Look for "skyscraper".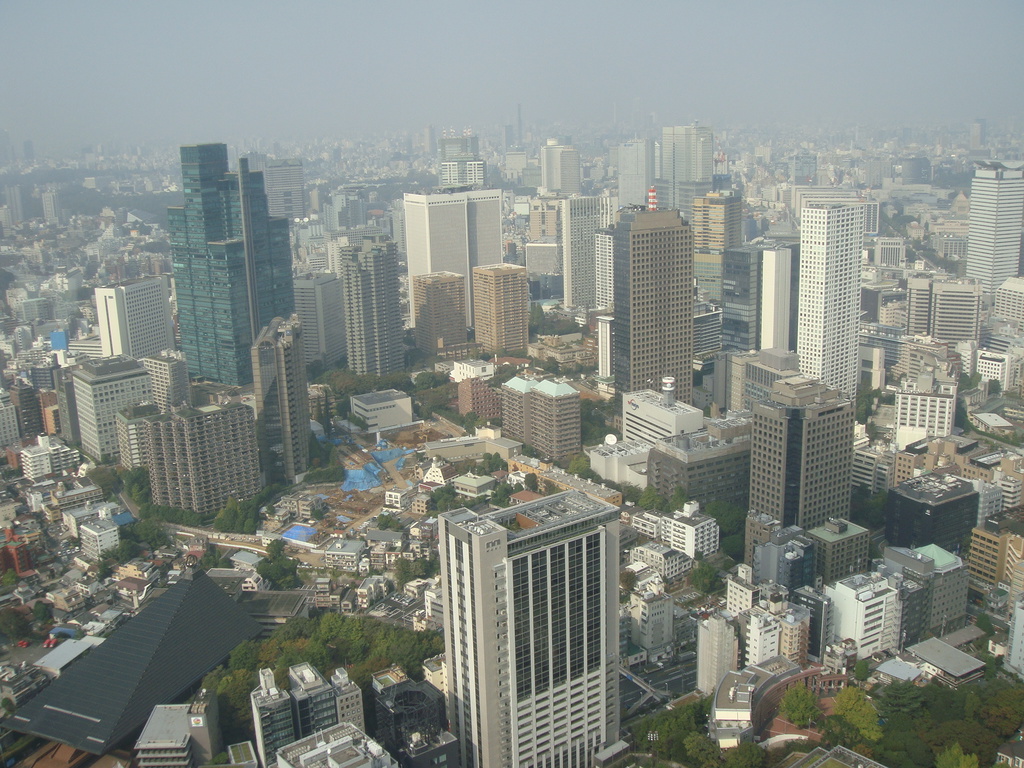
Found: (433, 158, 452, 186).
